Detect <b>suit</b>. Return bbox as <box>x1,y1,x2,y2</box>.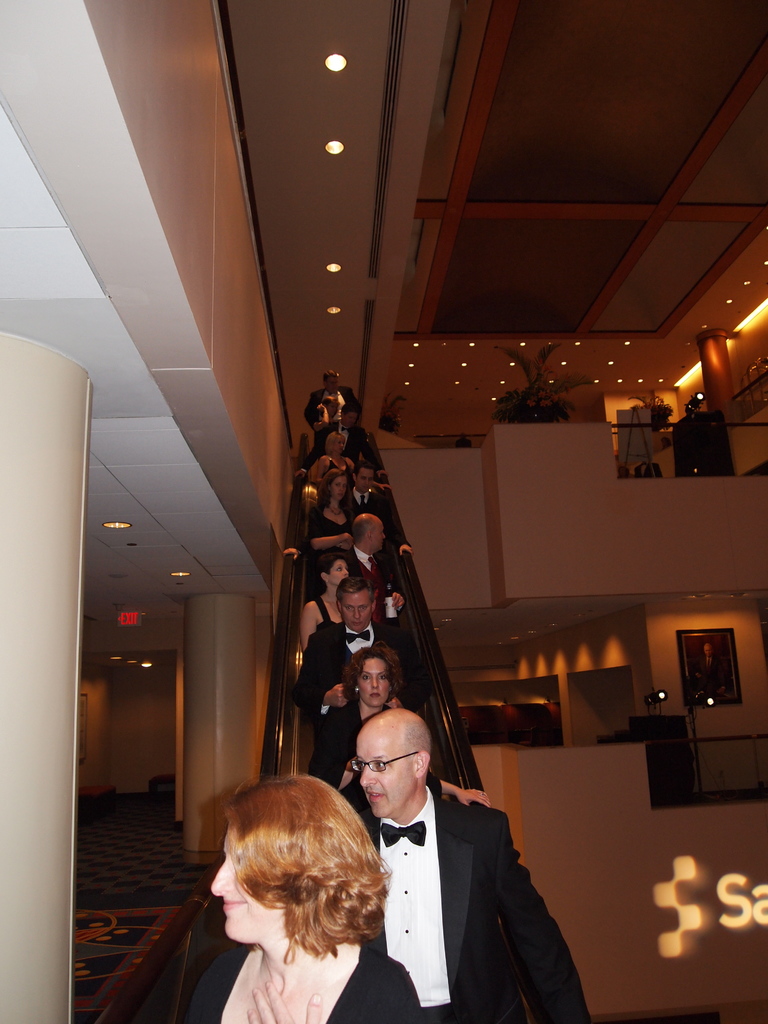
<box>362,794,589,1023</box>.
